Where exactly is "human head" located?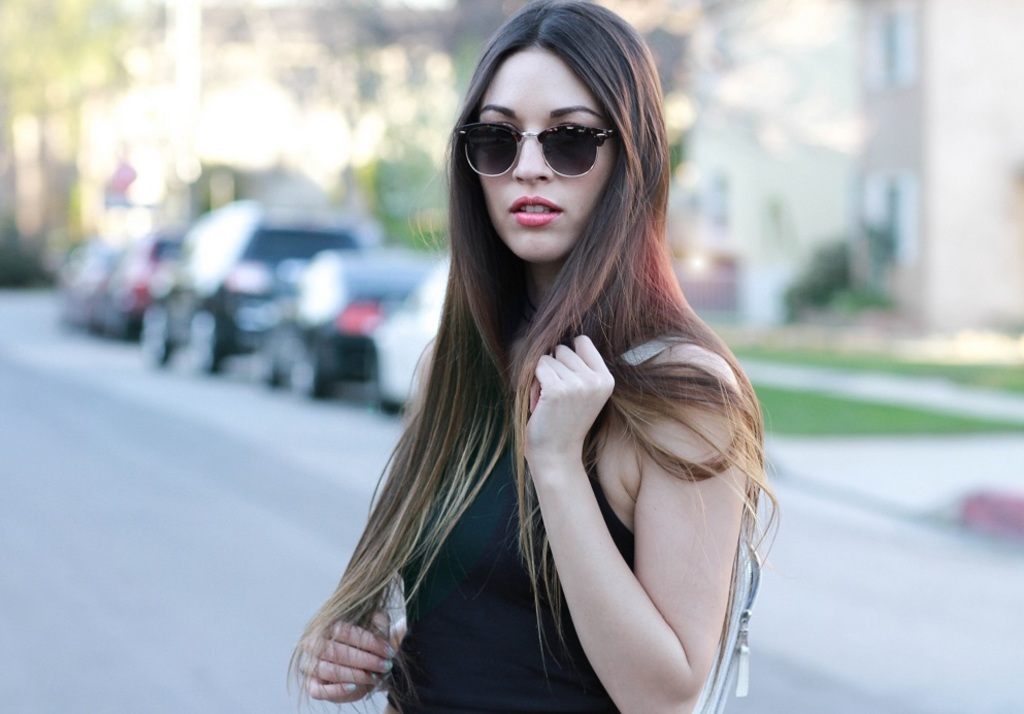
Its bounding box is [426, 18, 658, 306].
